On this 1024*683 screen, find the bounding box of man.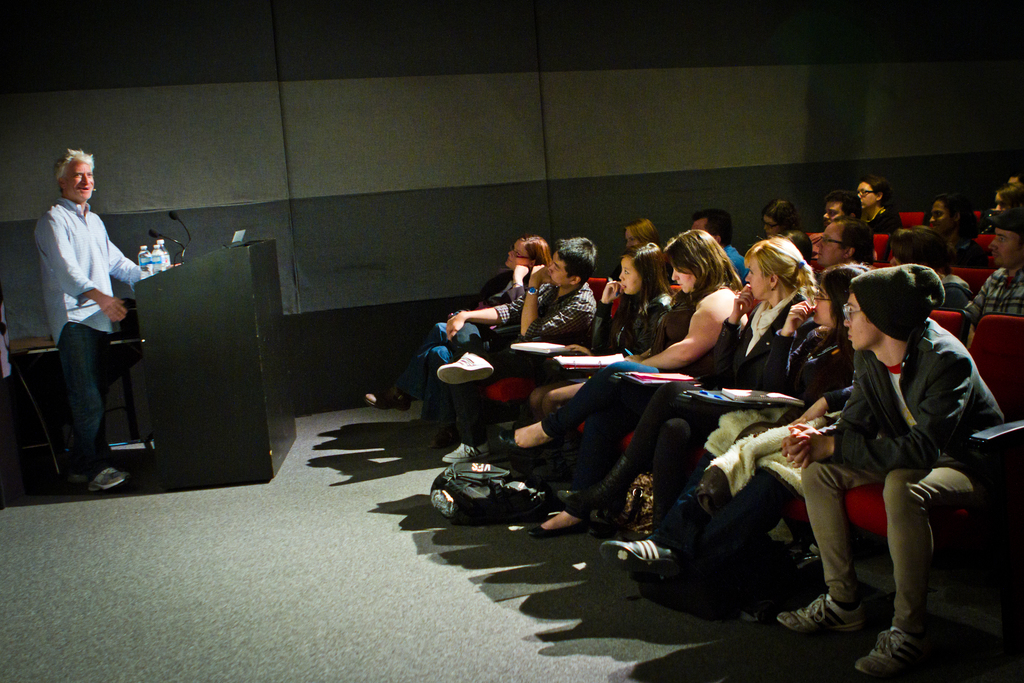
Bounding box: x1=435 y1=235 x2=598 y2=464.
